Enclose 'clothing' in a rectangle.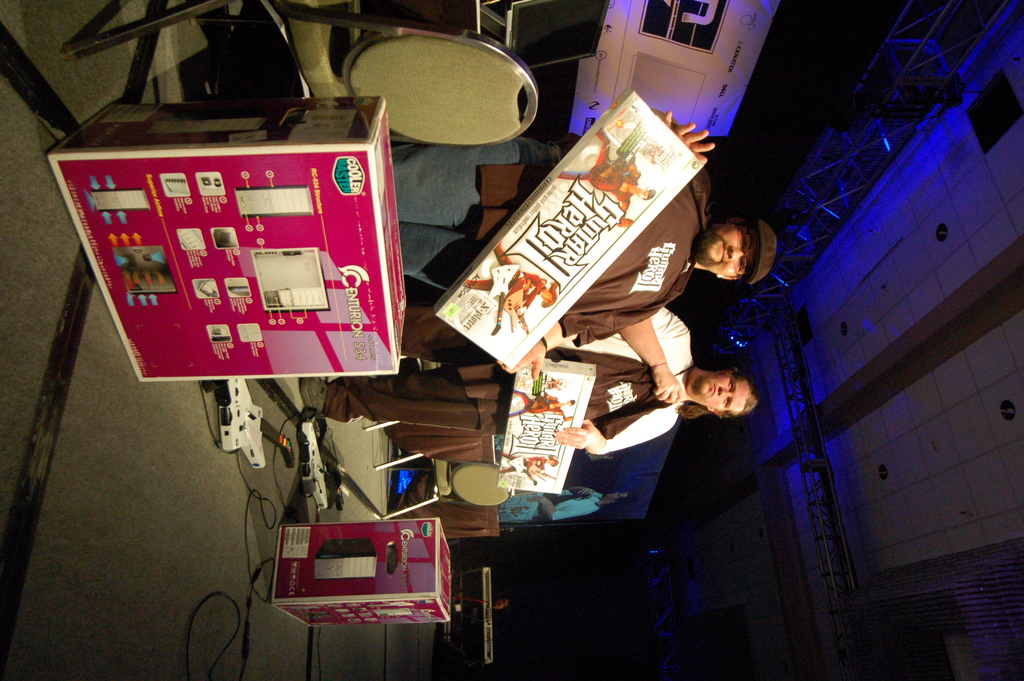
left=325, top=306, right=678, bottom=463.
